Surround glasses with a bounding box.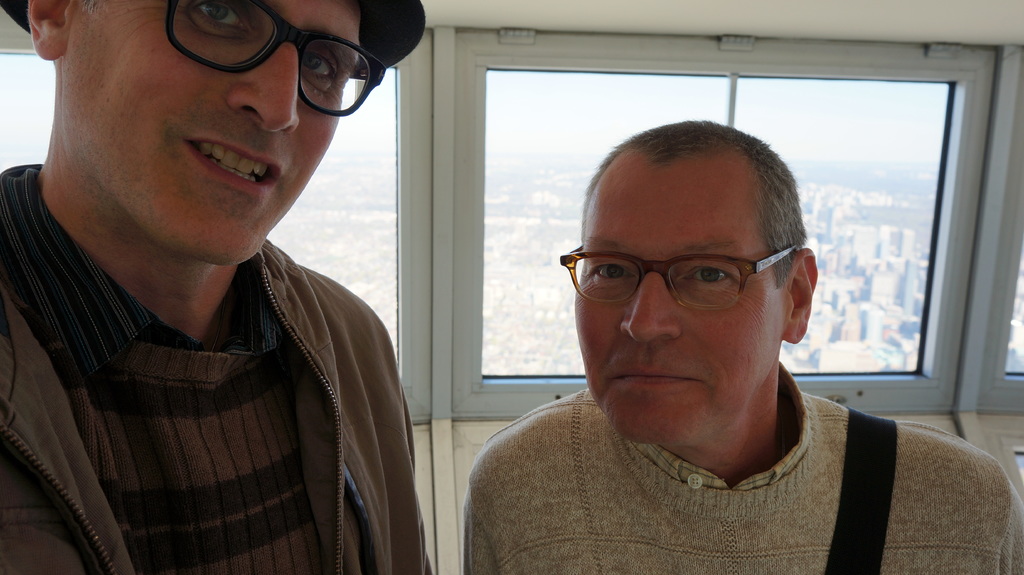
550, 244, 804, 311.
